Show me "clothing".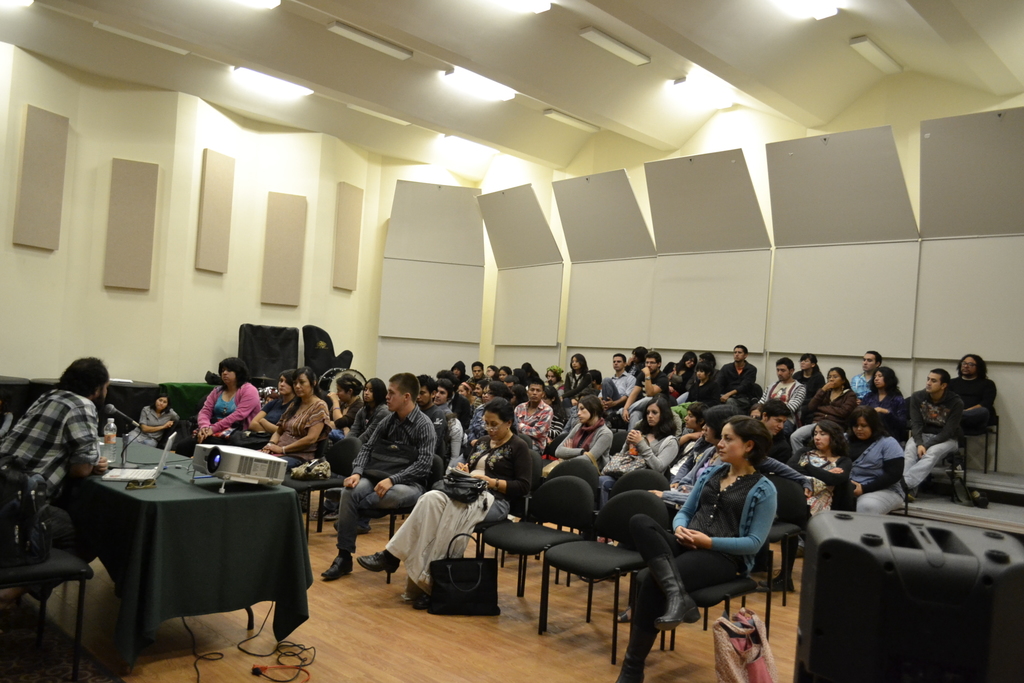
"clothing" is here: crop(759, 377, 804, 418).
